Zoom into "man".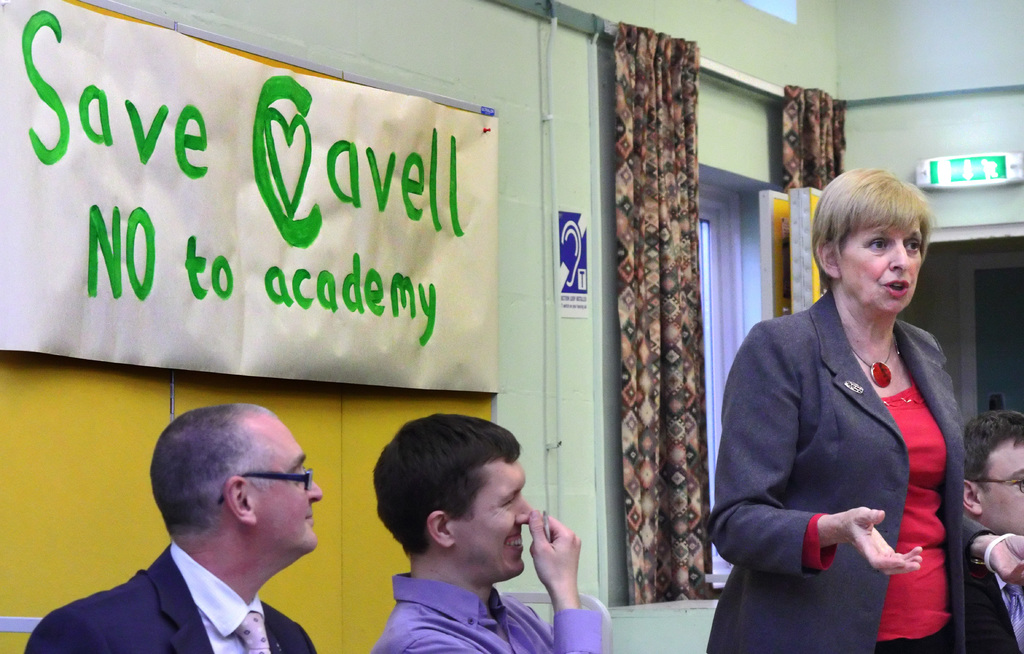
Zoom target: select_region(367, 411, 606, 653).
